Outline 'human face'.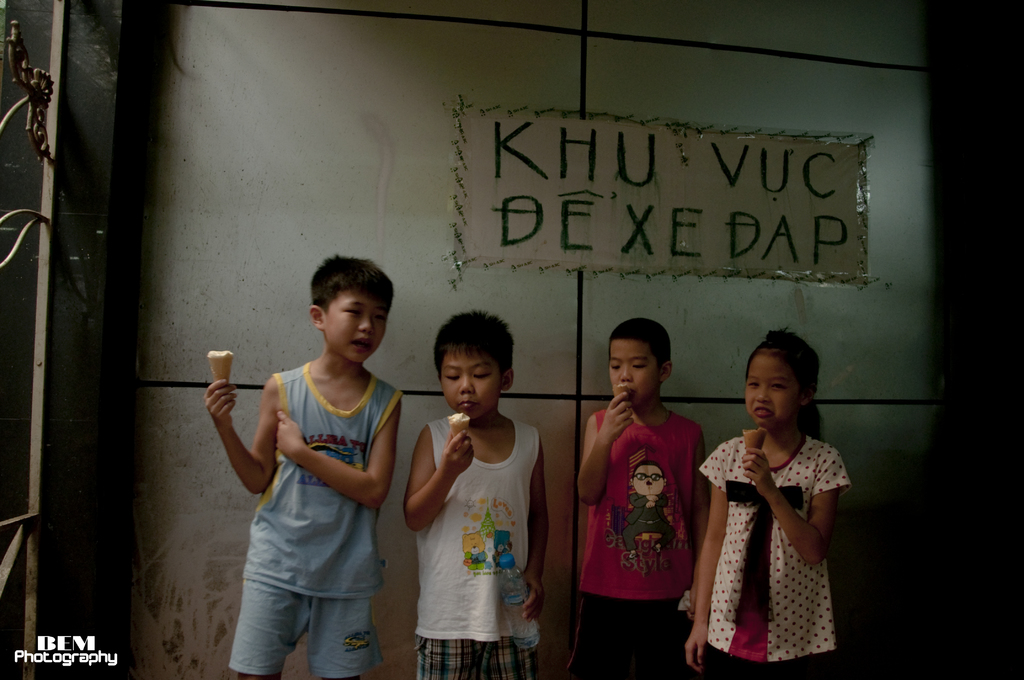
Outline: locate(744, 350, 807, 425).
